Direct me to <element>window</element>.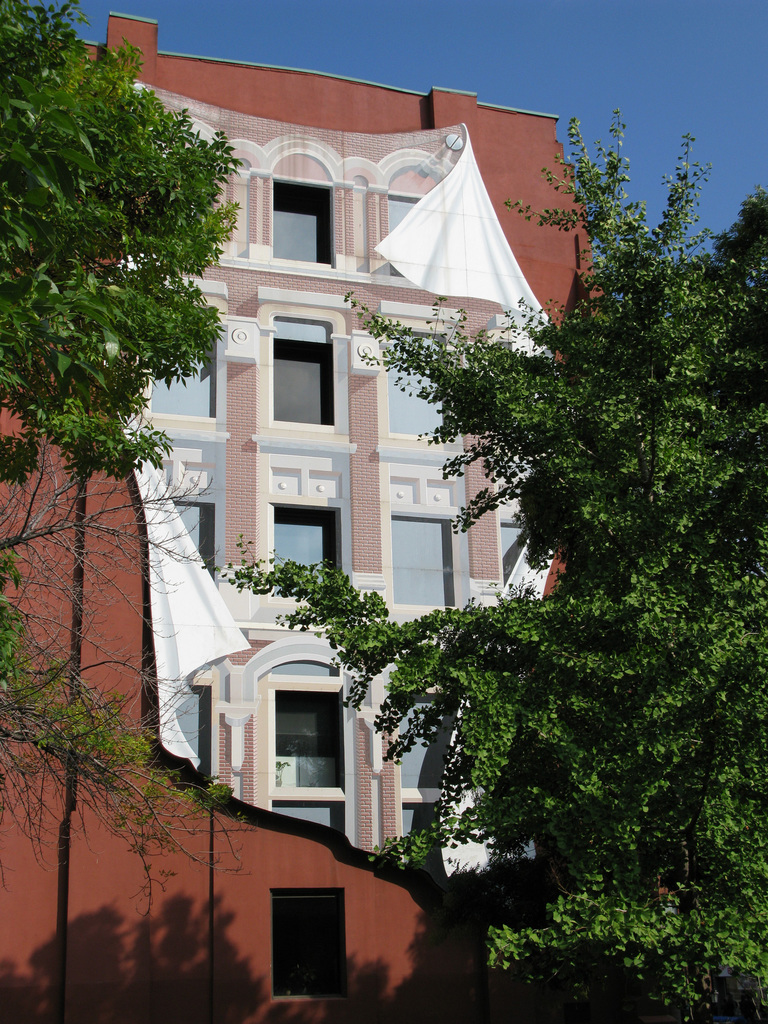
Direction: [left=387, top=336, right=446, bottom=443].
